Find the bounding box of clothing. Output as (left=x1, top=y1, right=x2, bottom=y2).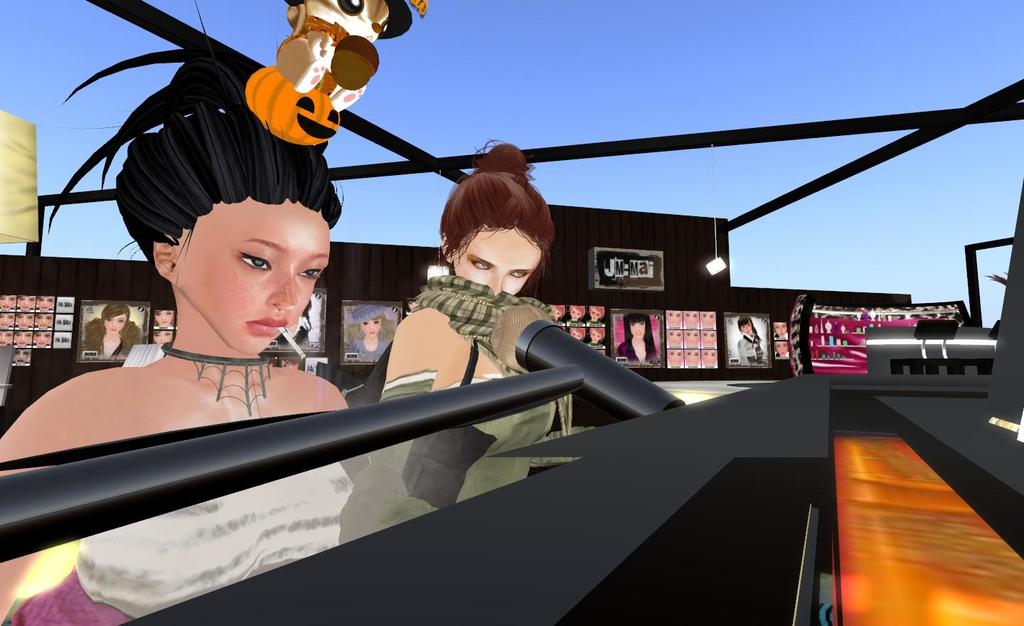
(left=339, top=275, right=592, bottom=538).
